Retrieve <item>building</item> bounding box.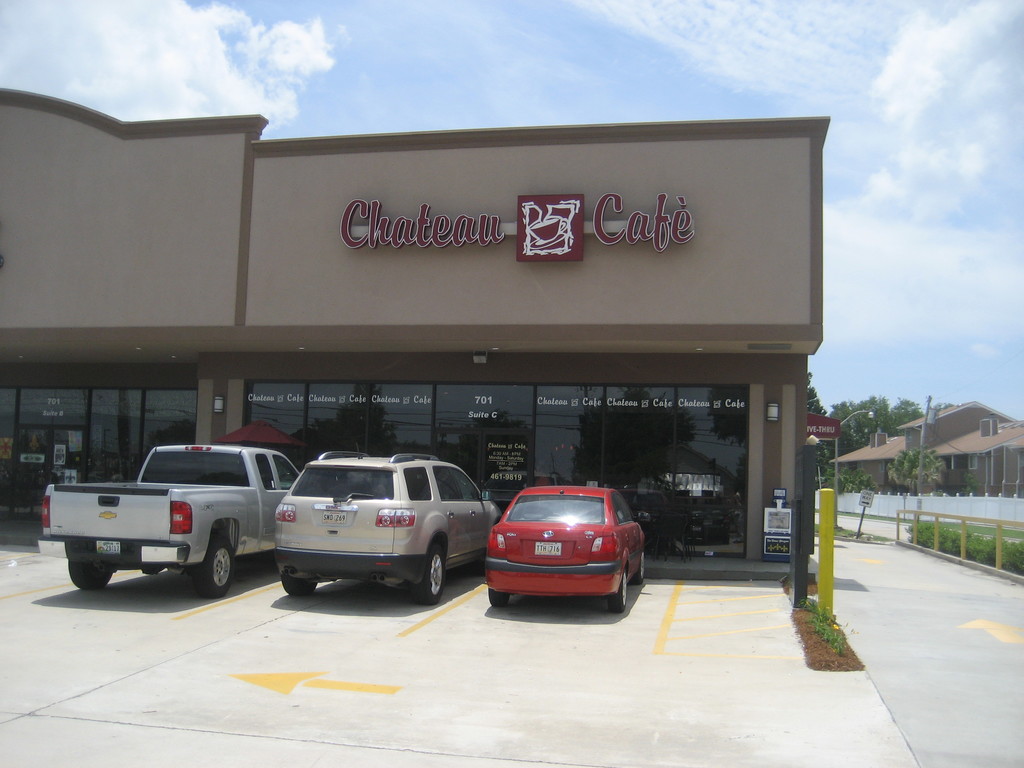
Bounding box: 838, 404, 1023, 495.
